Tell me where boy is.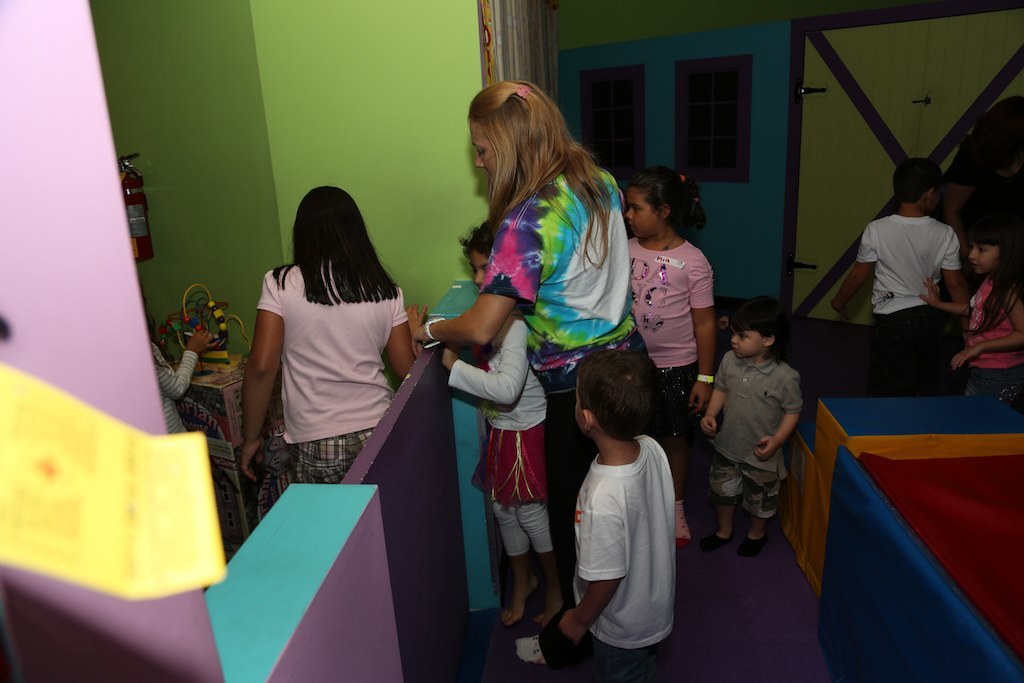
boy is at detection(695, 289, 804, 554).
